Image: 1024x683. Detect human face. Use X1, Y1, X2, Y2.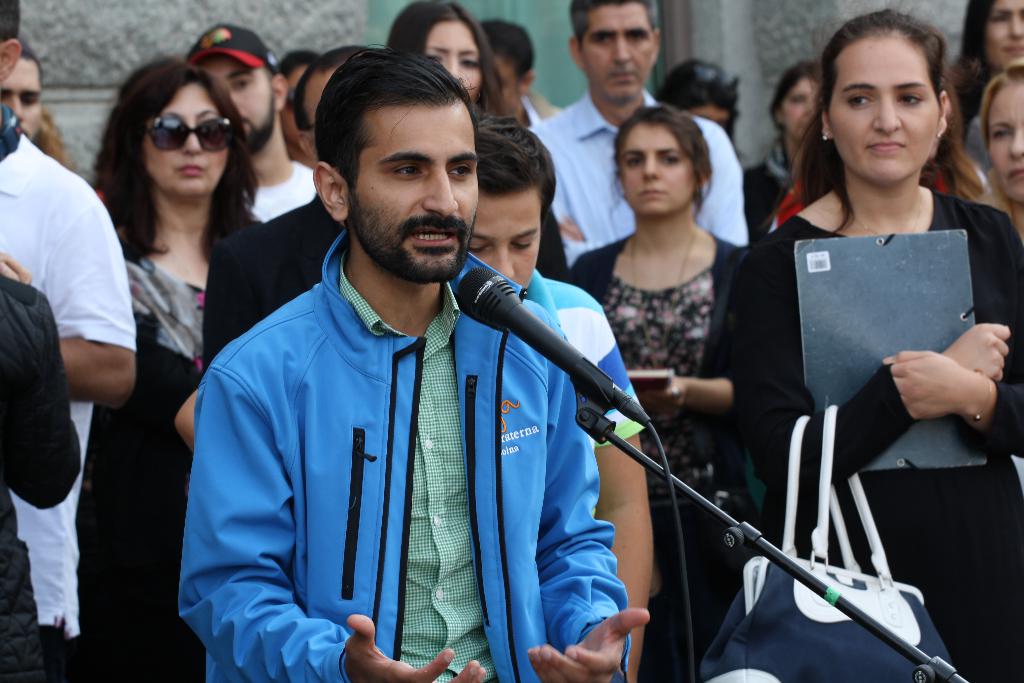
347, 103, 478, 284.
